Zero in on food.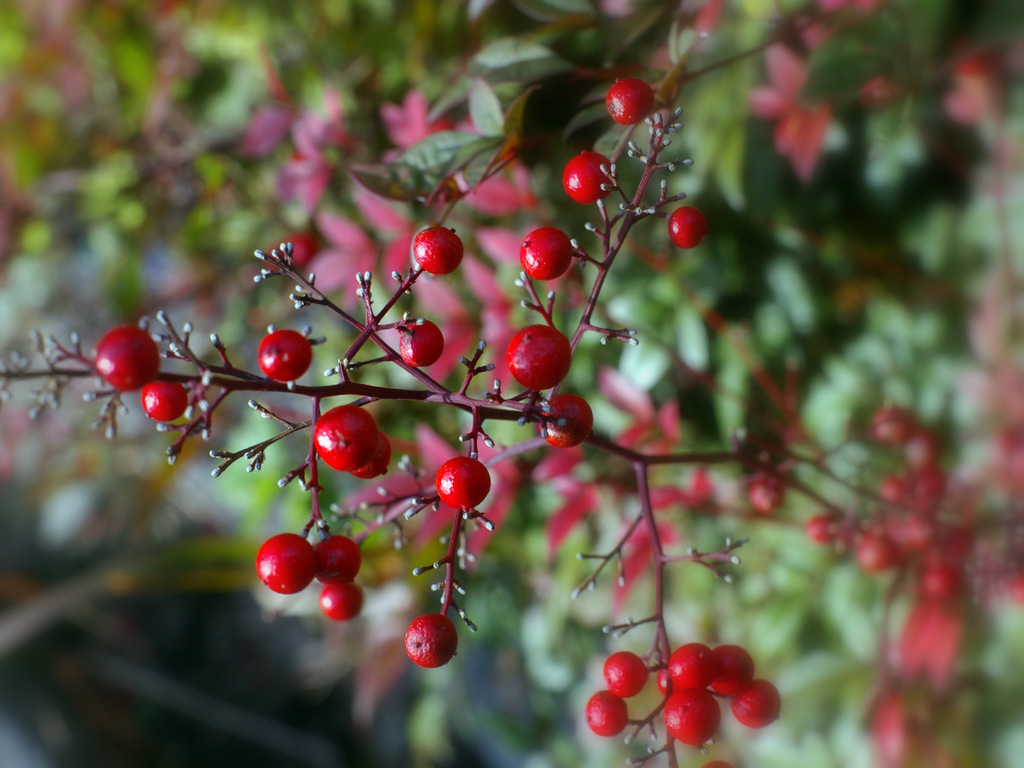
Zeroed in: bbox=[560, 147, 618, 206].
